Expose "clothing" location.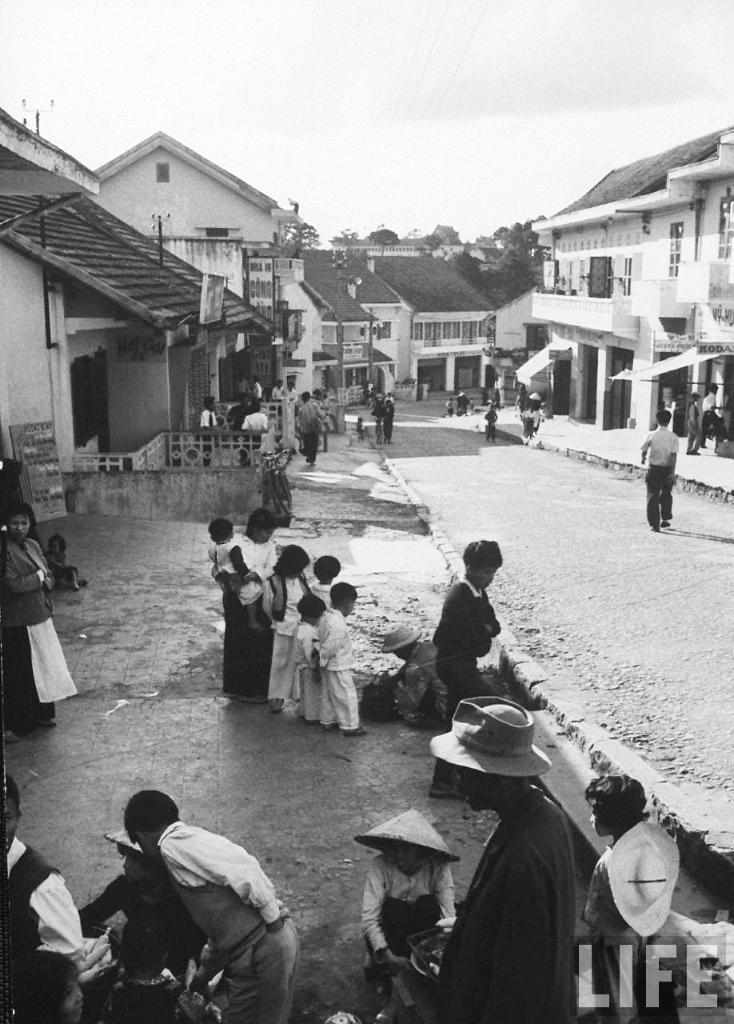
Exposed at detection(365, 634, 455, 723).
